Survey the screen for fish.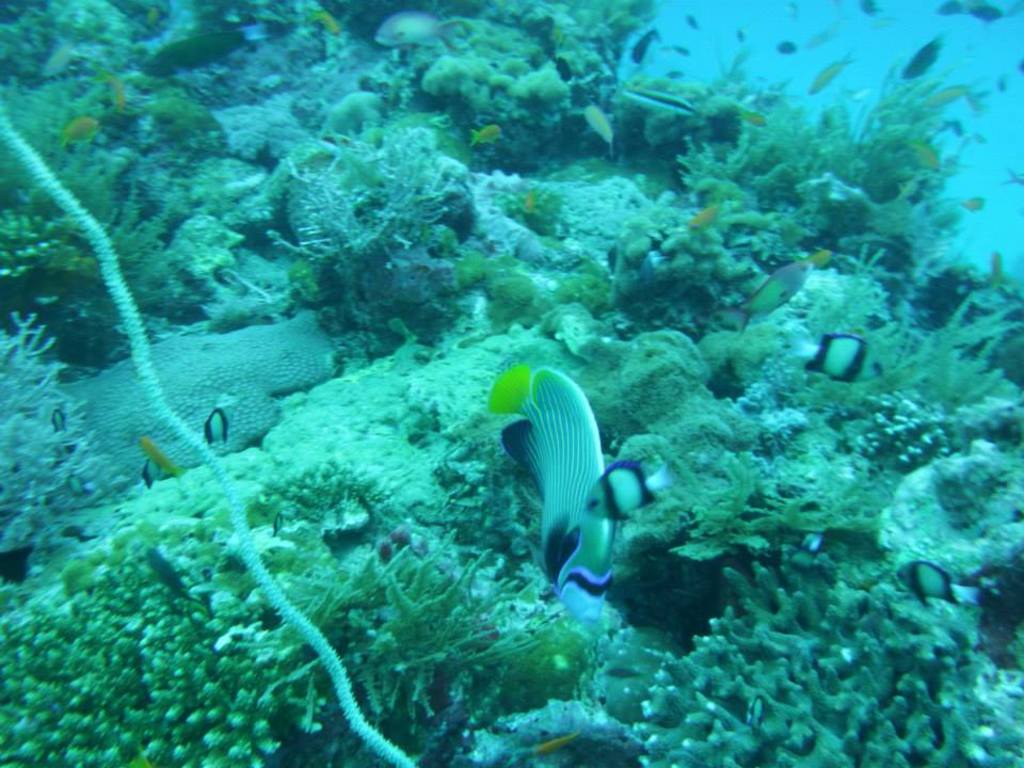
Survey found: region(631, 31, 660, 61).
